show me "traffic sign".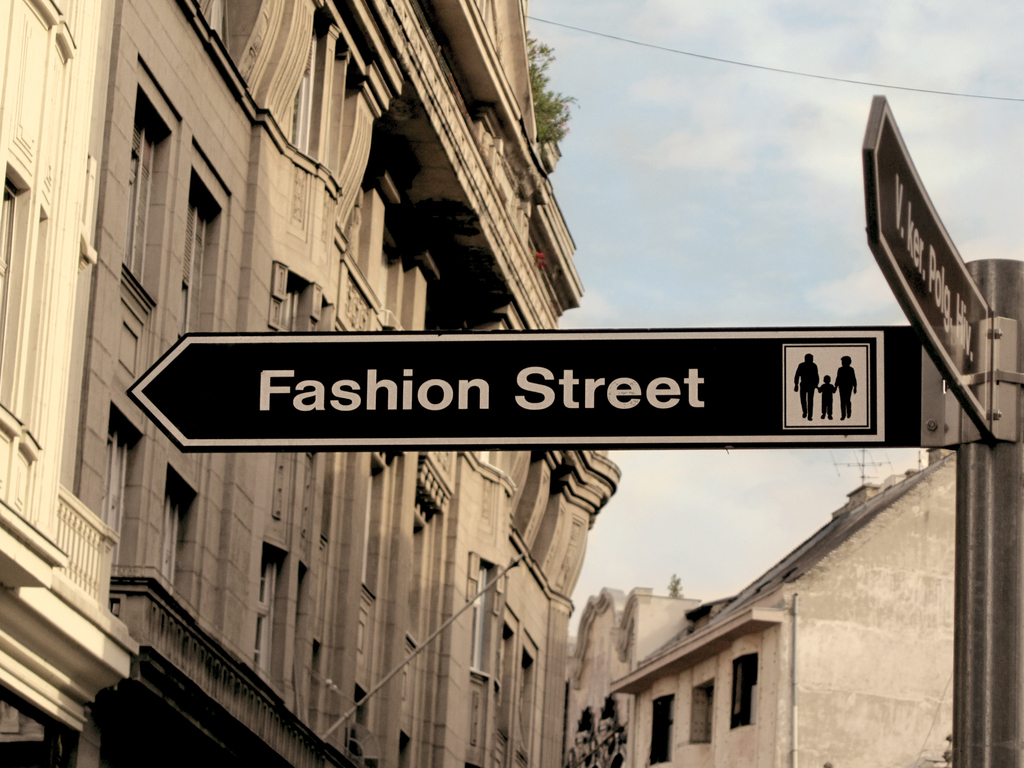
"traffic sign" is here: locate(133, 326, 927, 452).
